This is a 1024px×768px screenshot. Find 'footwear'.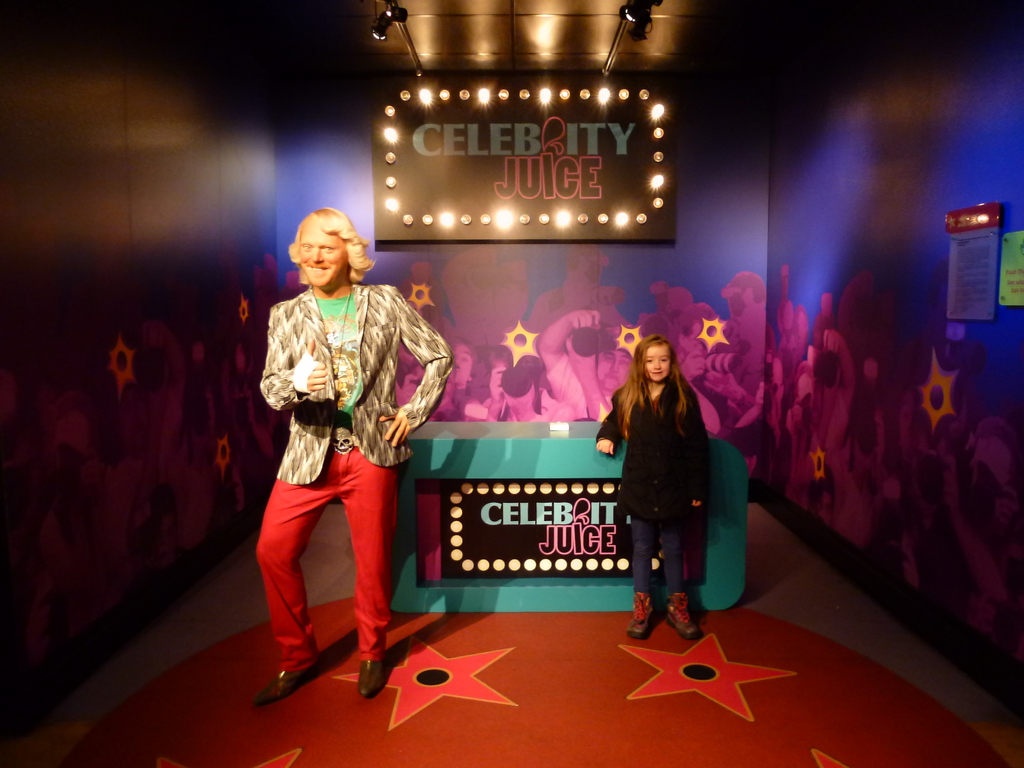
Bounding box: 356:660:385:698.
